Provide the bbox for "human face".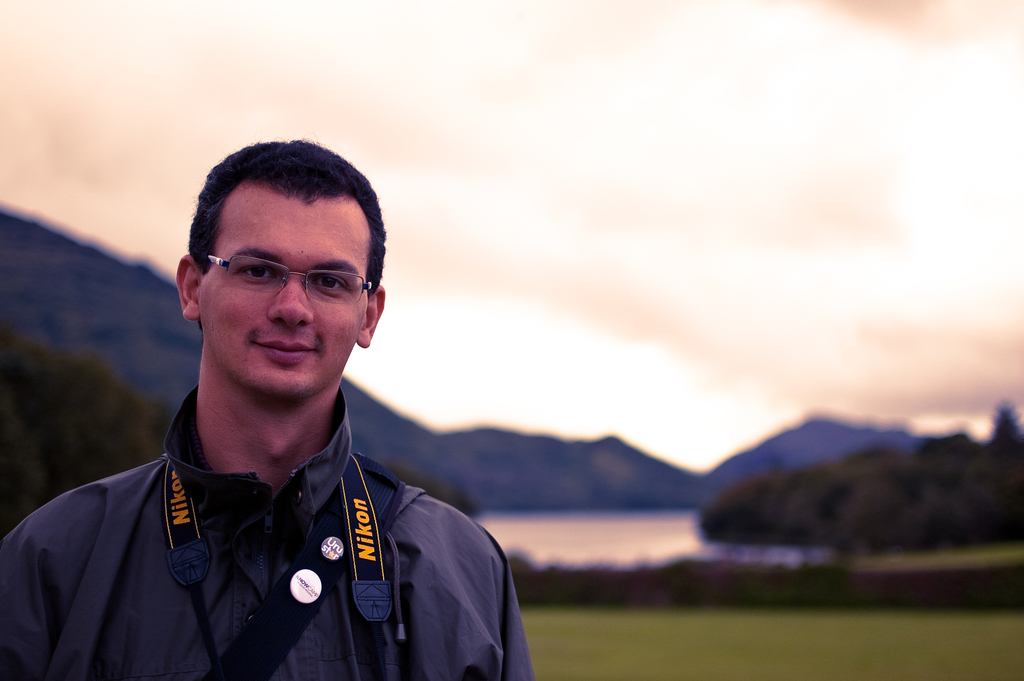
{"left": 201, "top": 204, "right": 366, "bottom": 405}.
